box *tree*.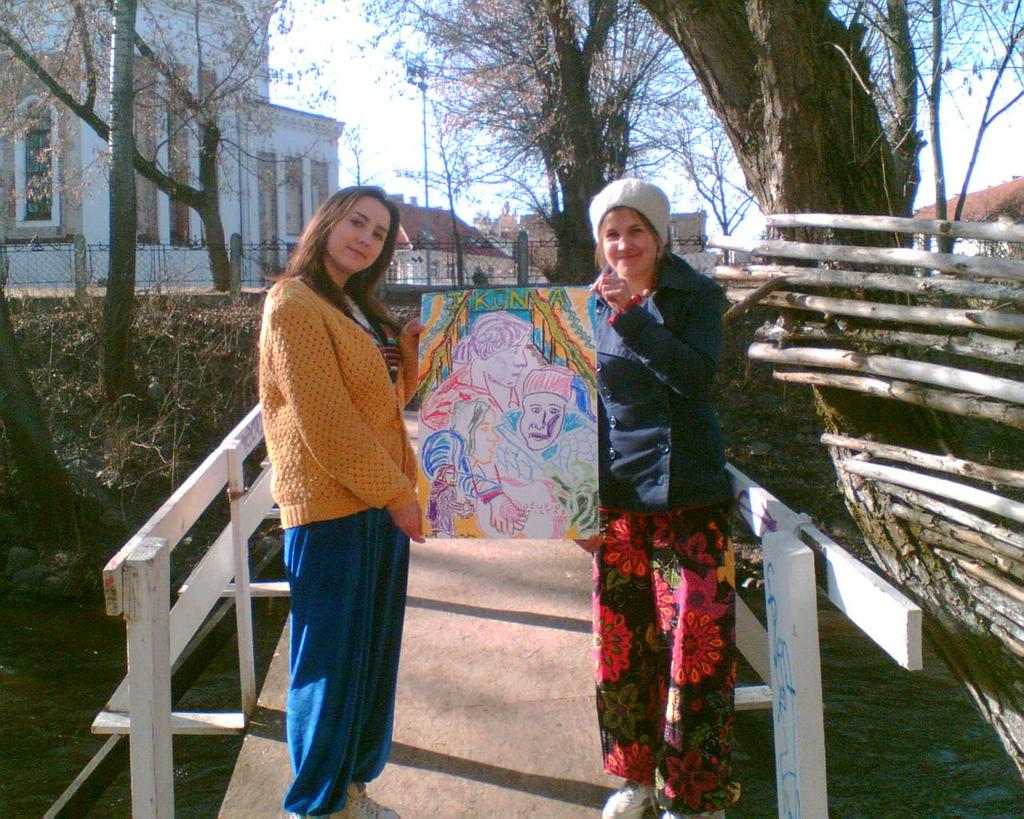
(100,1,137,402).
